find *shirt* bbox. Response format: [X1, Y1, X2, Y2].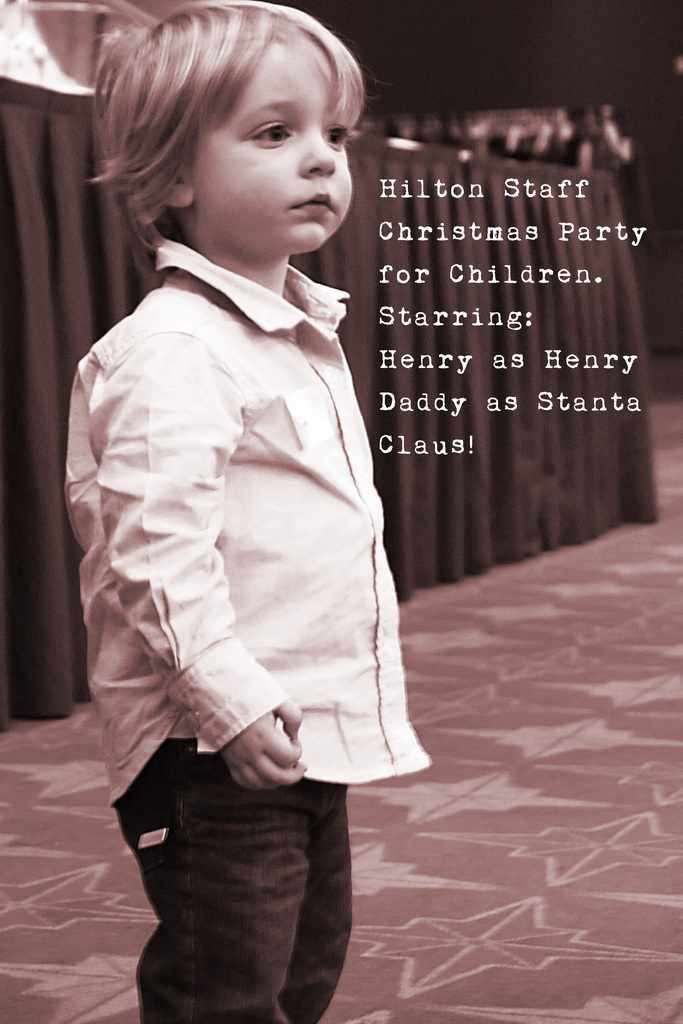
[59, 236, 435, 806].
